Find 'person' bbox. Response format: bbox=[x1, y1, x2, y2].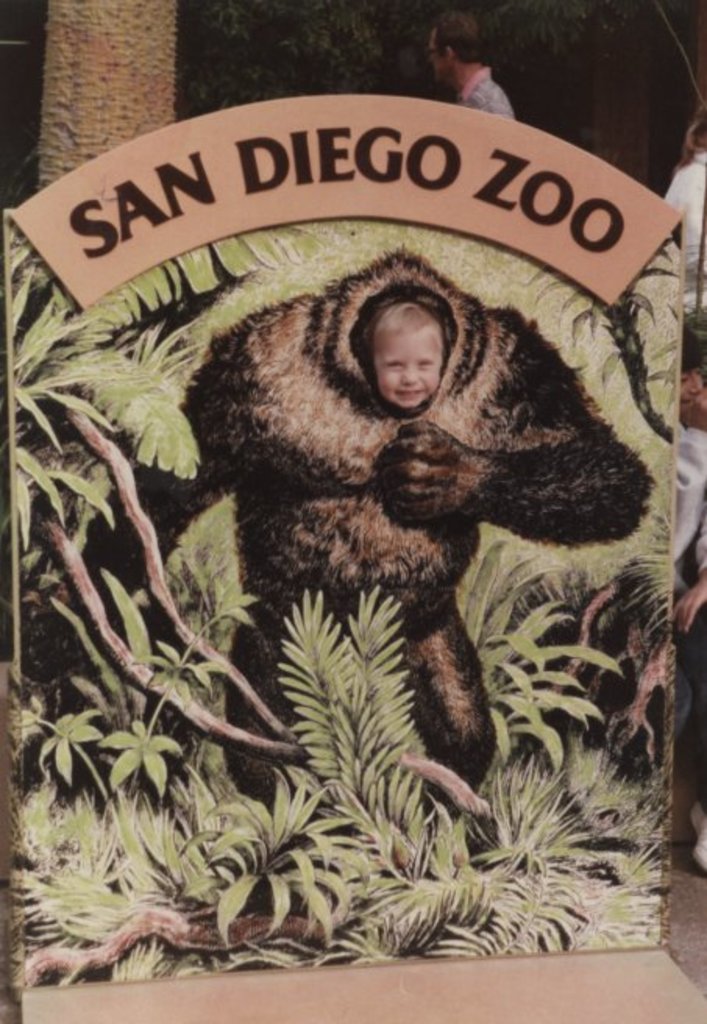
bbox=[660, 98, 705, 378].
